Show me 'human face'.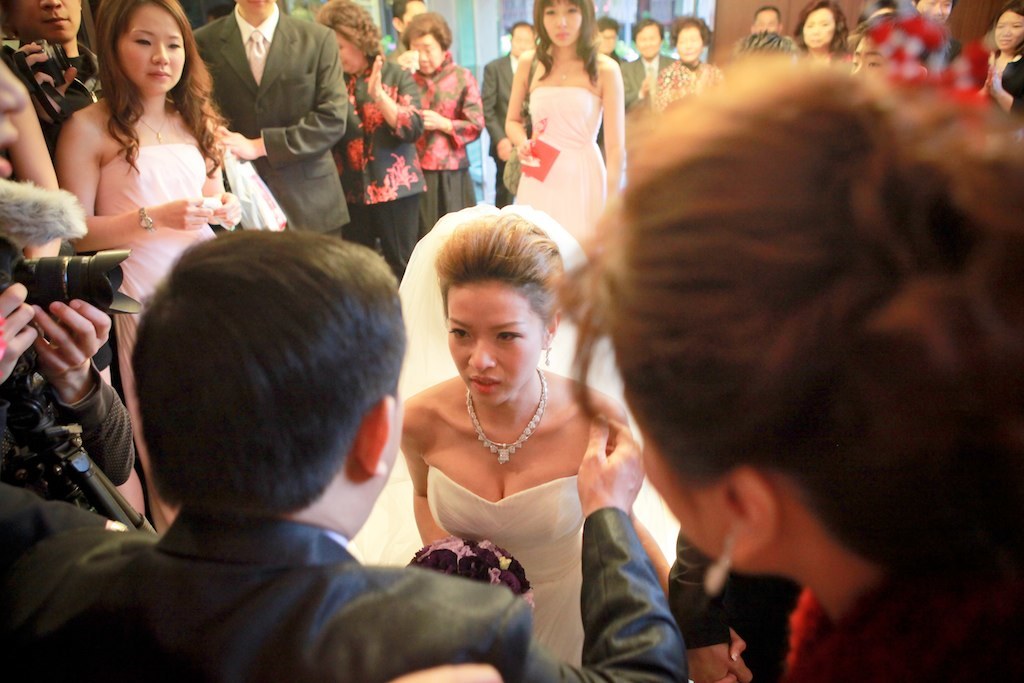
'human face' is here: box=[614, 352, 745, 572].
